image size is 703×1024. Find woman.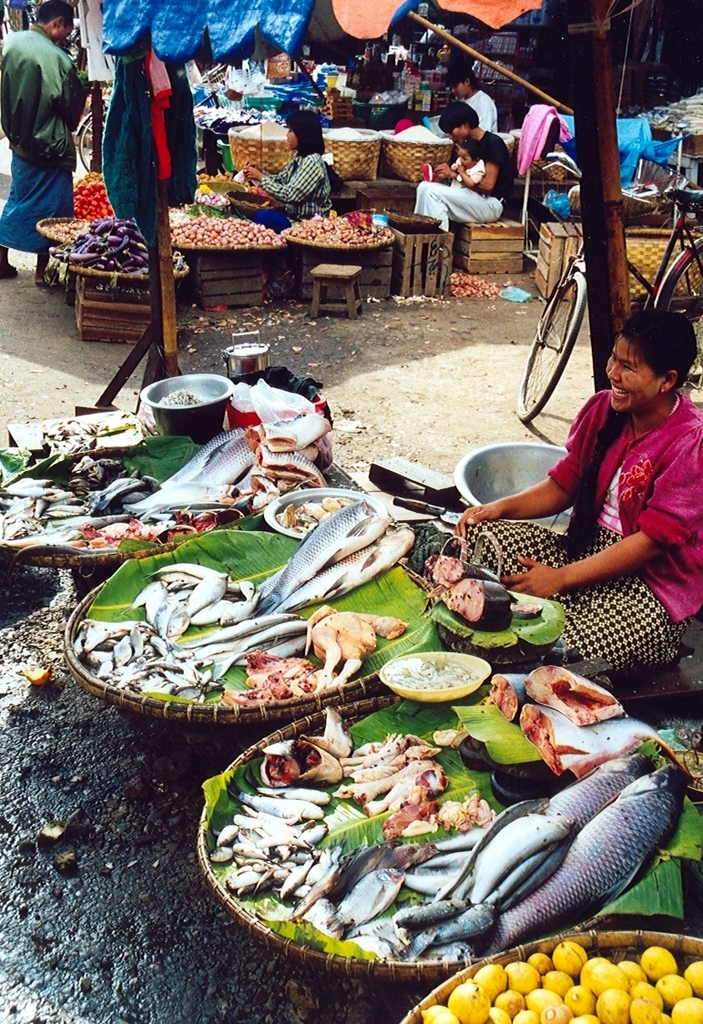
[left=221, top=101, right=341, bottom=229].
